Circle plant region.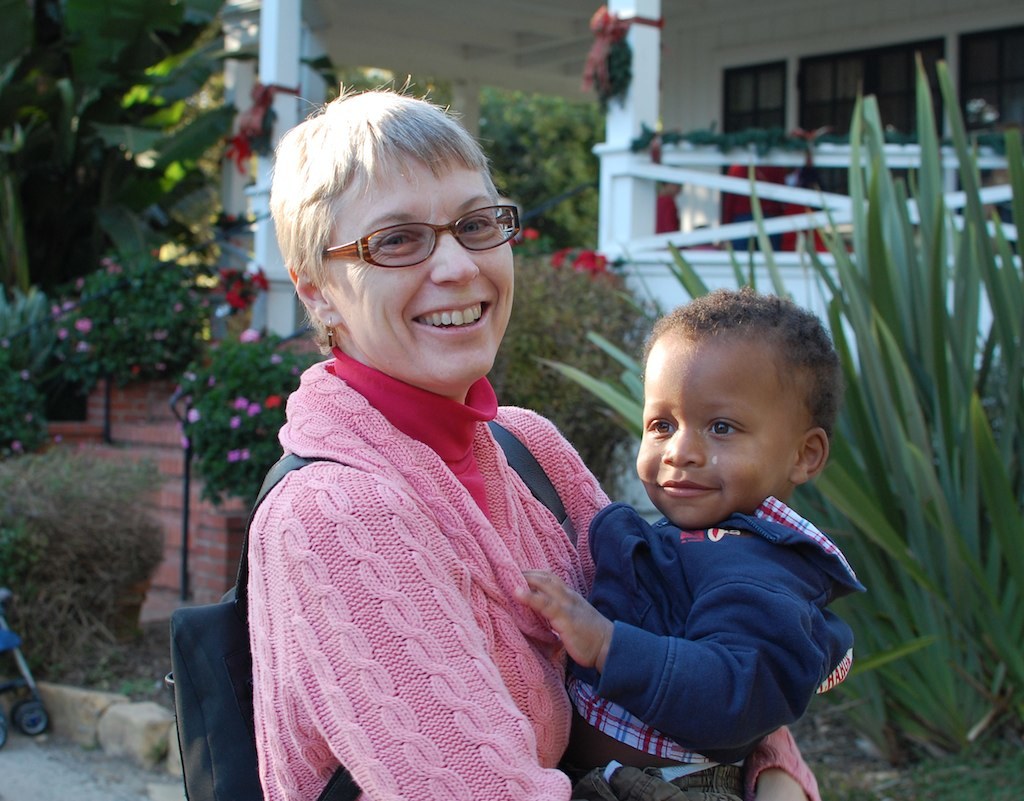
Region: BBox(211, 262, 267, 321).
